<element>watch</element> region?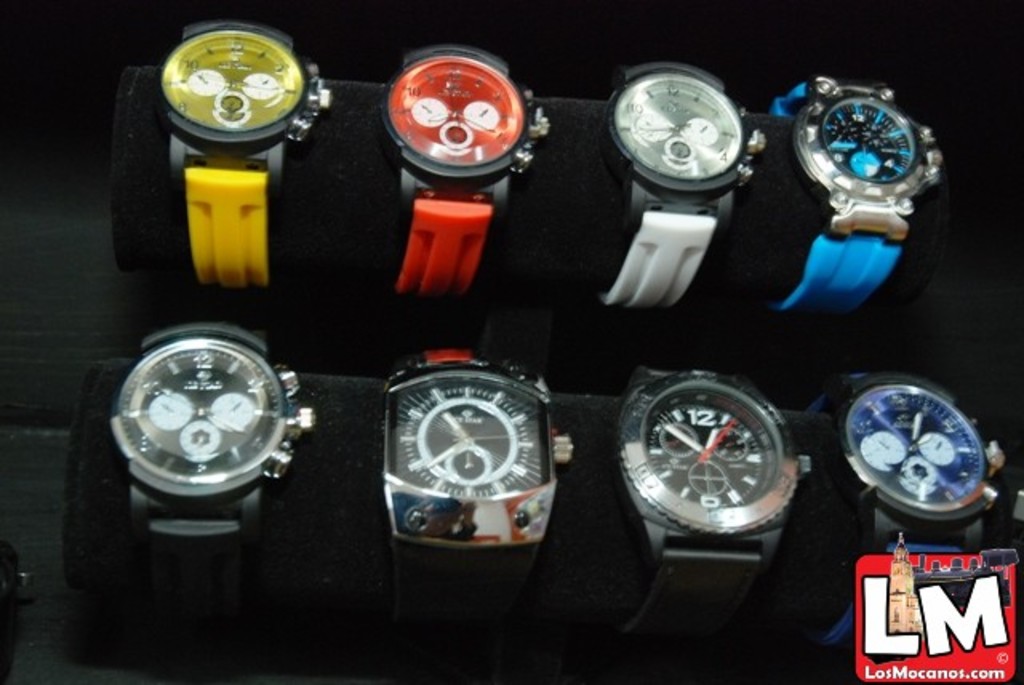
select_region(830, 367, 1011, 555)
